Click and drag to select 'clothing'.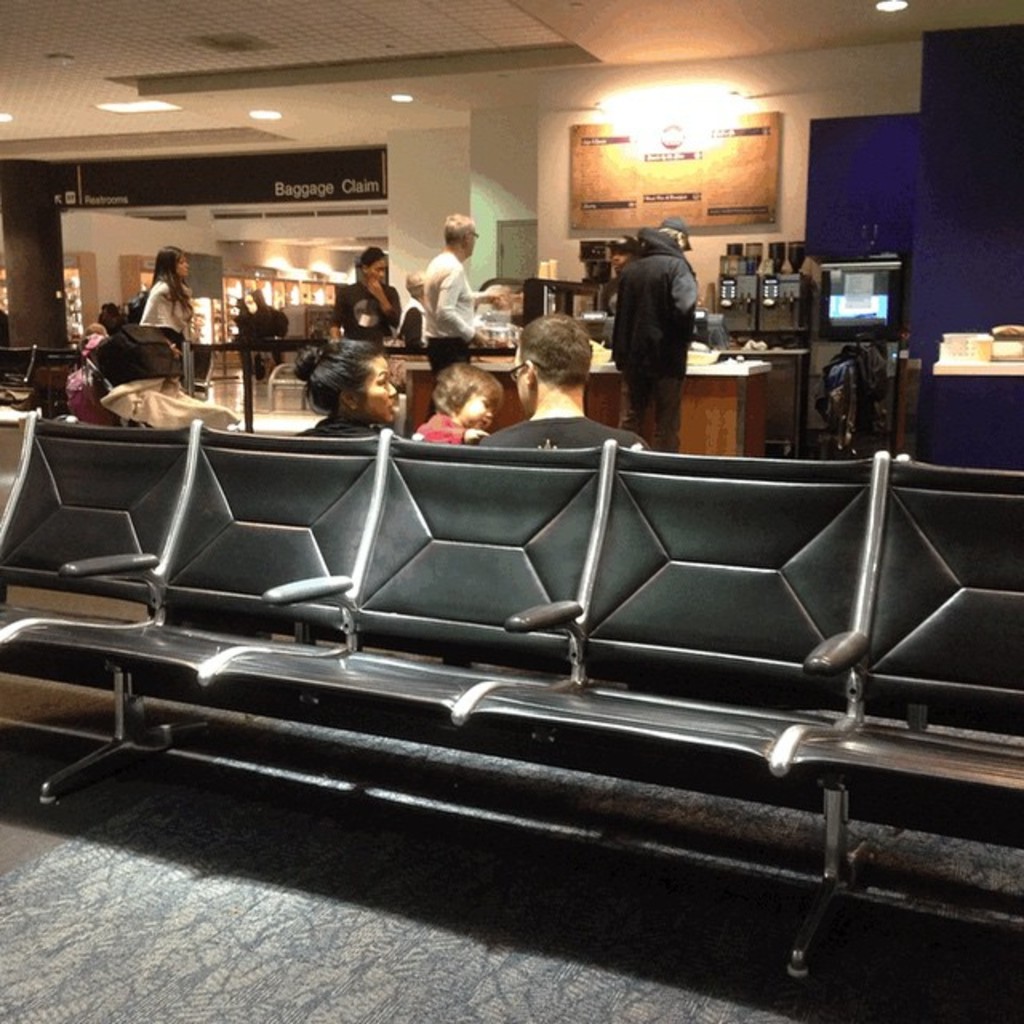
Selection: detection(302, 410, 381, 432).
